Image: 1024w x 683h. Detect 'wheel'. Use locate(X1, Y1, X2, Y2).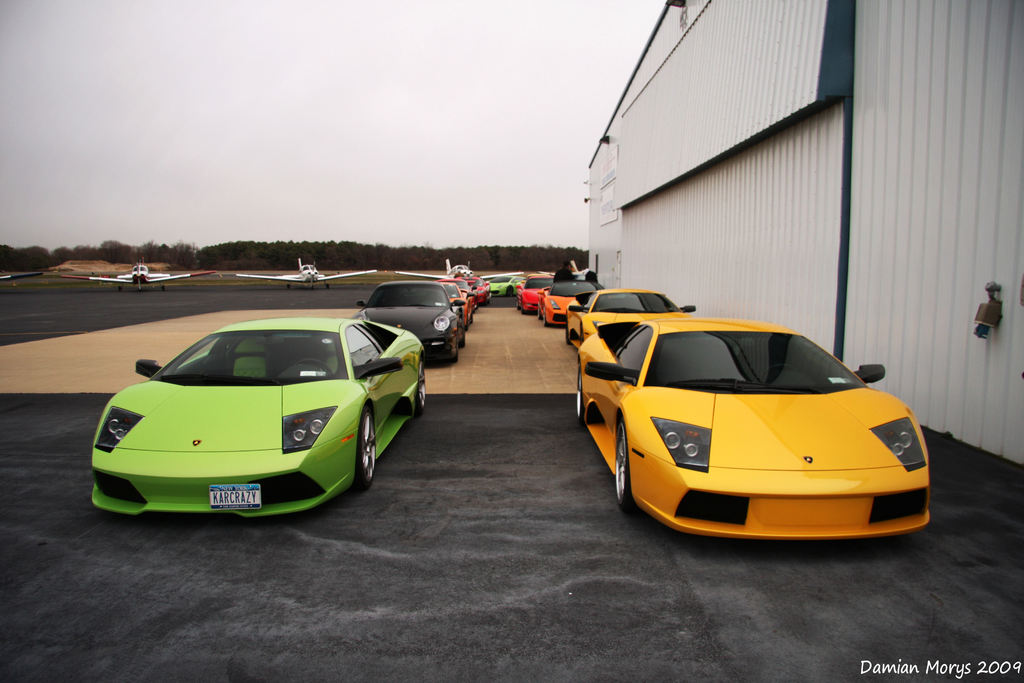
locate(420, 365, 432, 409).
